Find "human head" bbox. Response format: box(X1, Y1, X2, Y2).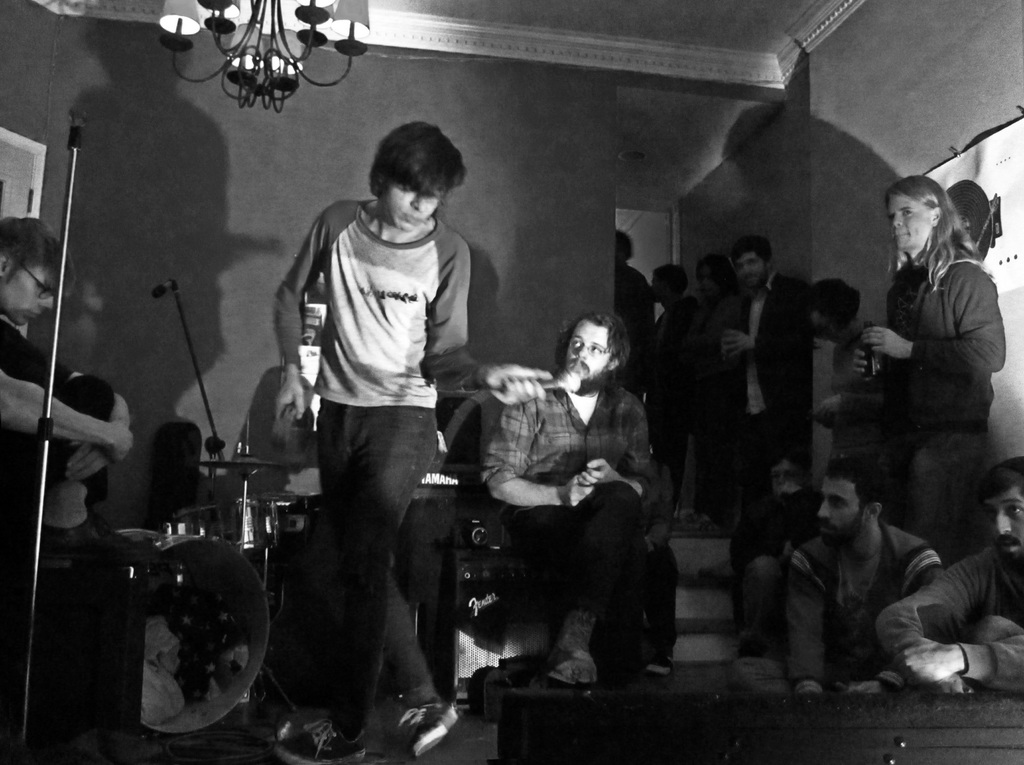
box(888, 177, 948, 254).
